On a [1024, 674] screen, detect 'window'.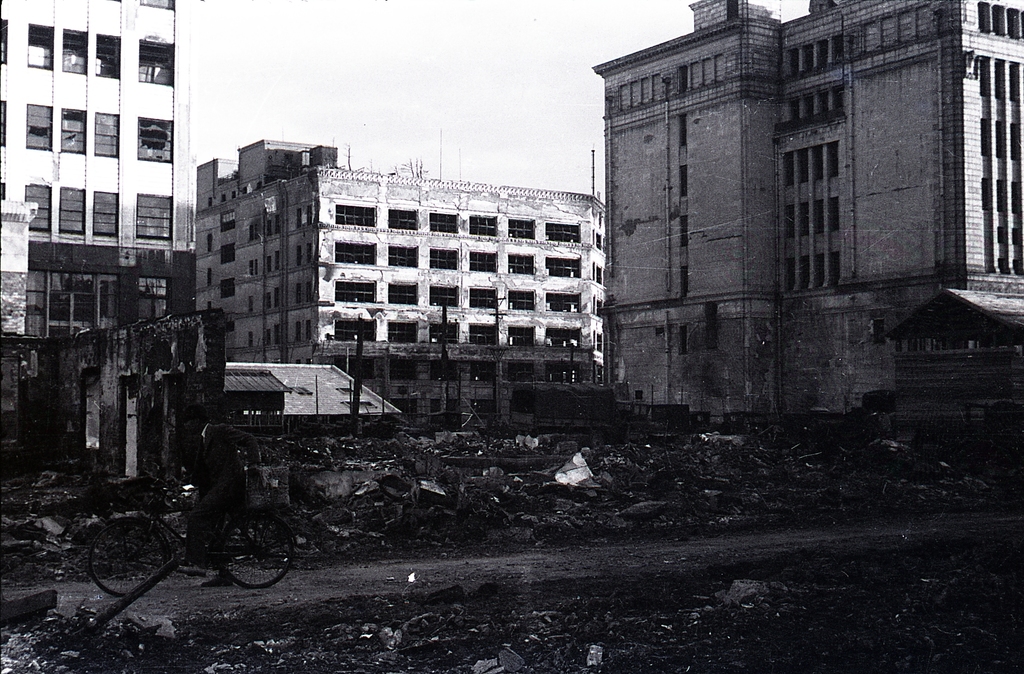
{"left": 326, "top": 276, "right": 378, "bottom": 303}.
